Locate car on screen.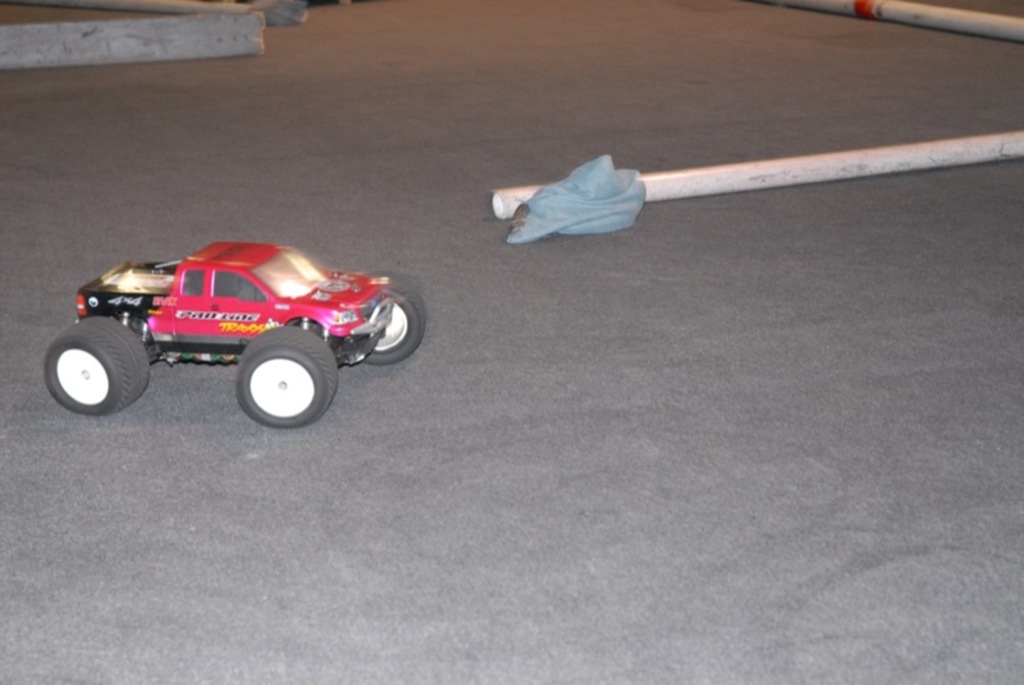
On screen at 45 233 430 428.
